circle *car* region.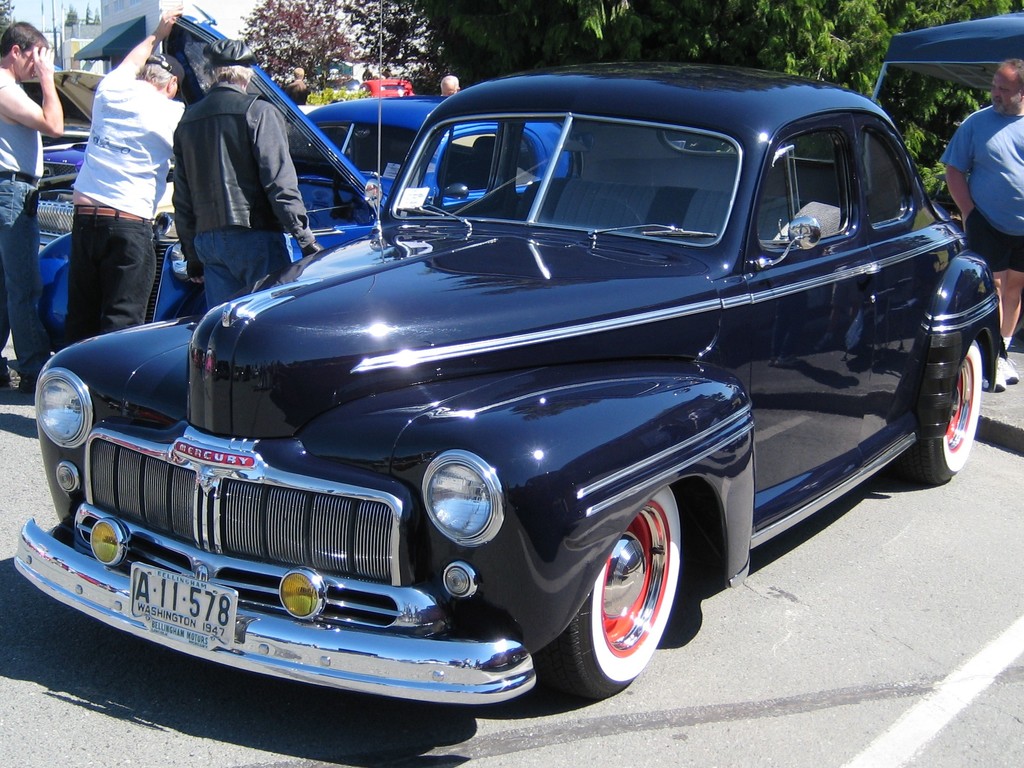
Region: [24, 26, 569, 346].
